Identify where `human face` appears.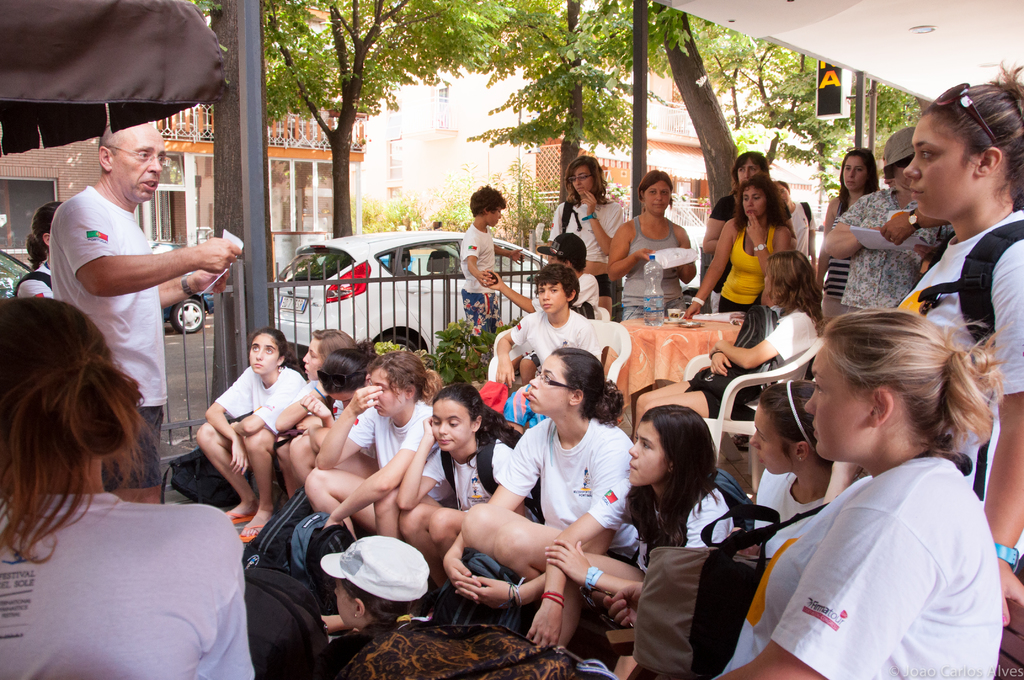
Appears at region(630, 419, 666, 484).
